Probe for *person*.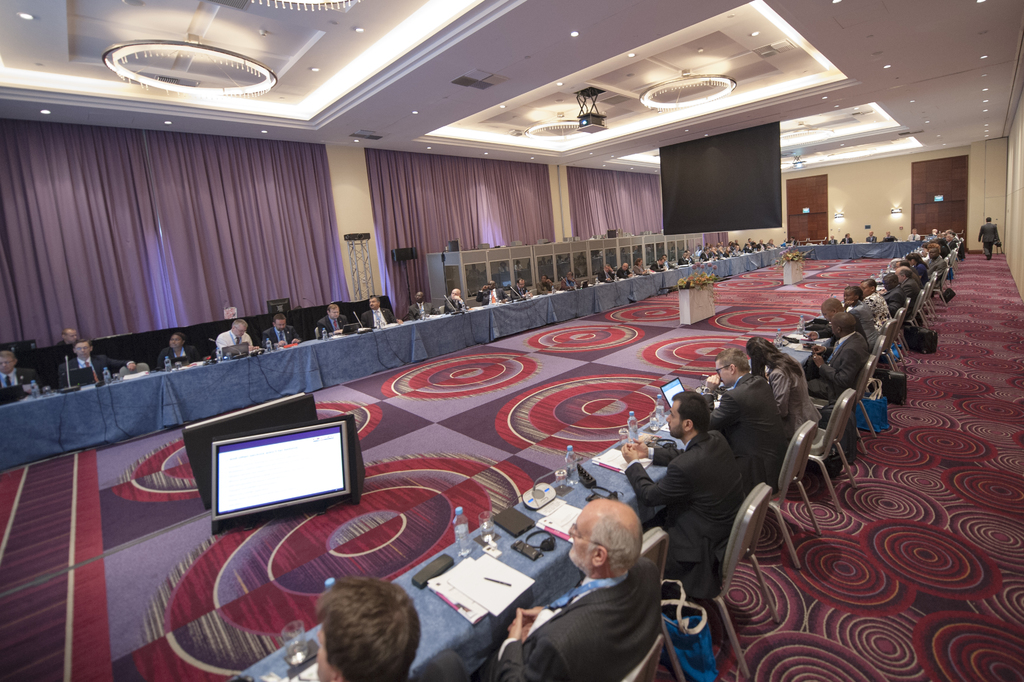
Probe result: <region>0, 354, 46, 397</region>.
